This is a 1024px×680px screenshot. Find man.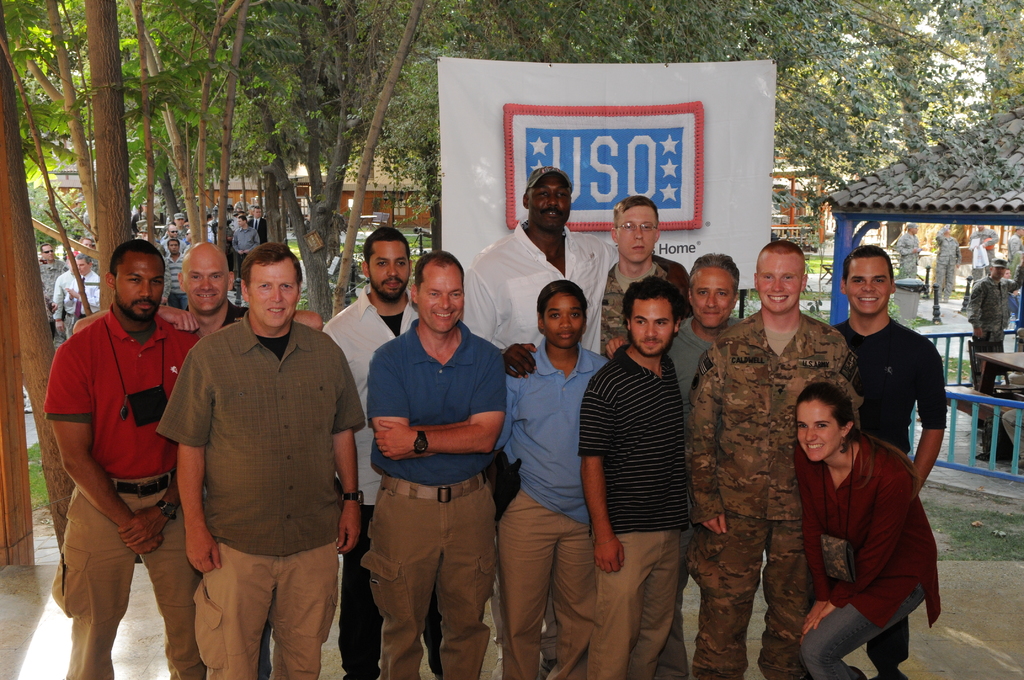
Bounding box: 323:224:419:679.
